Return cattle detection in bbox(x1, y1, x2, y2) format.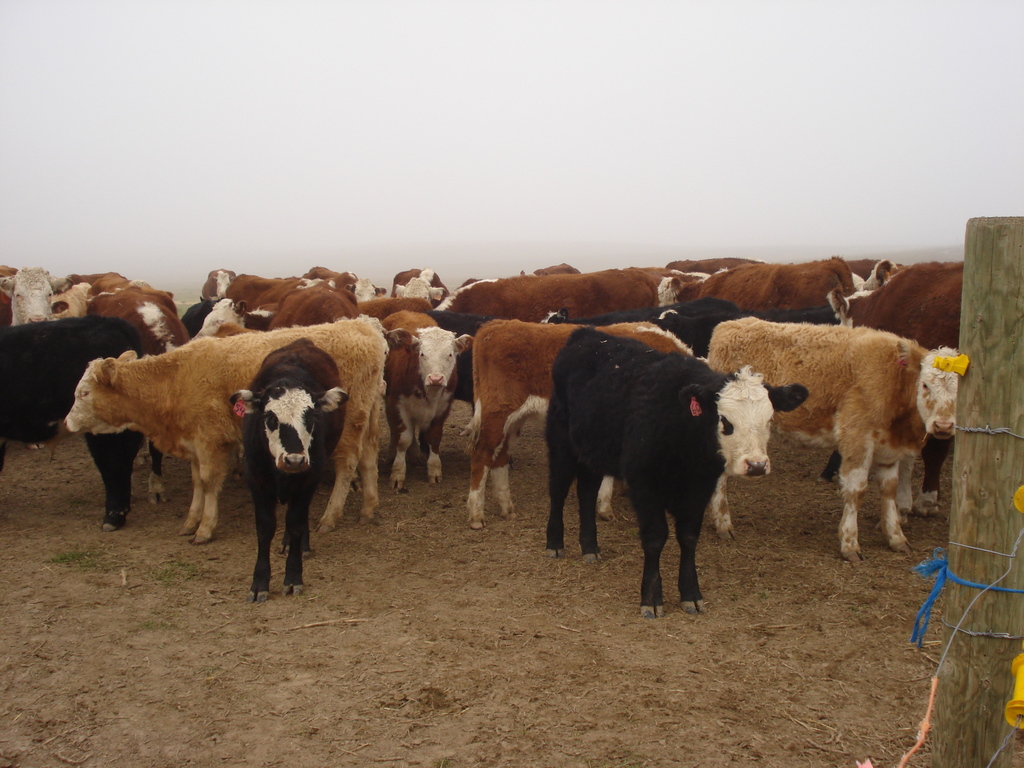
bbox(842, 257, 900, 281).
